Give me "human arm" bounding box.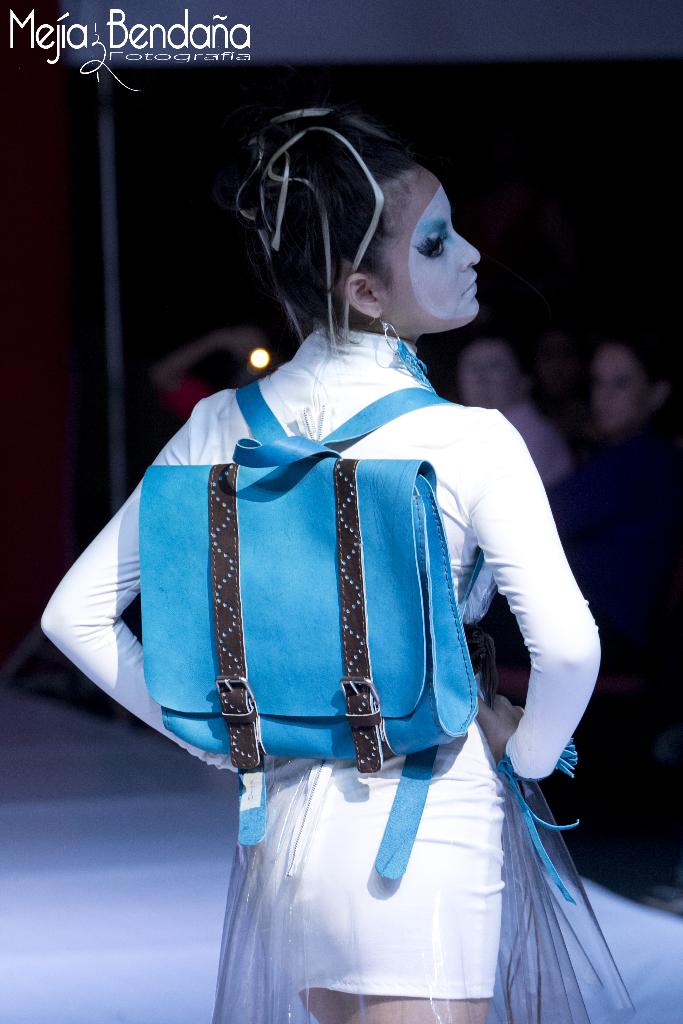
select_region(36, 410, 246, 779).
